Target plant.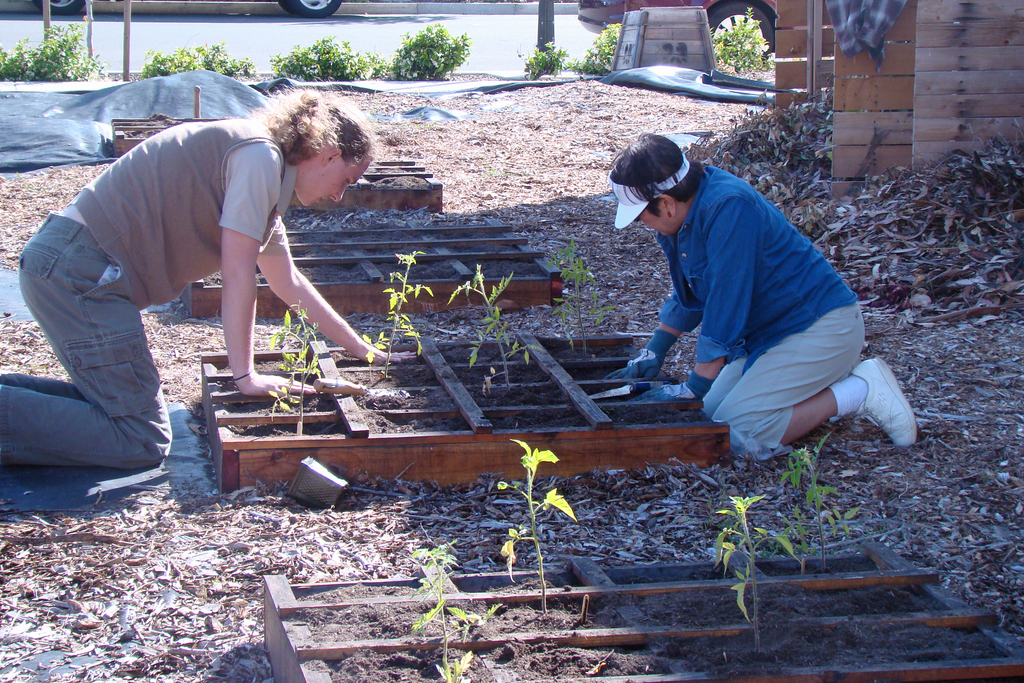
Target region: 388:23:477:78.
